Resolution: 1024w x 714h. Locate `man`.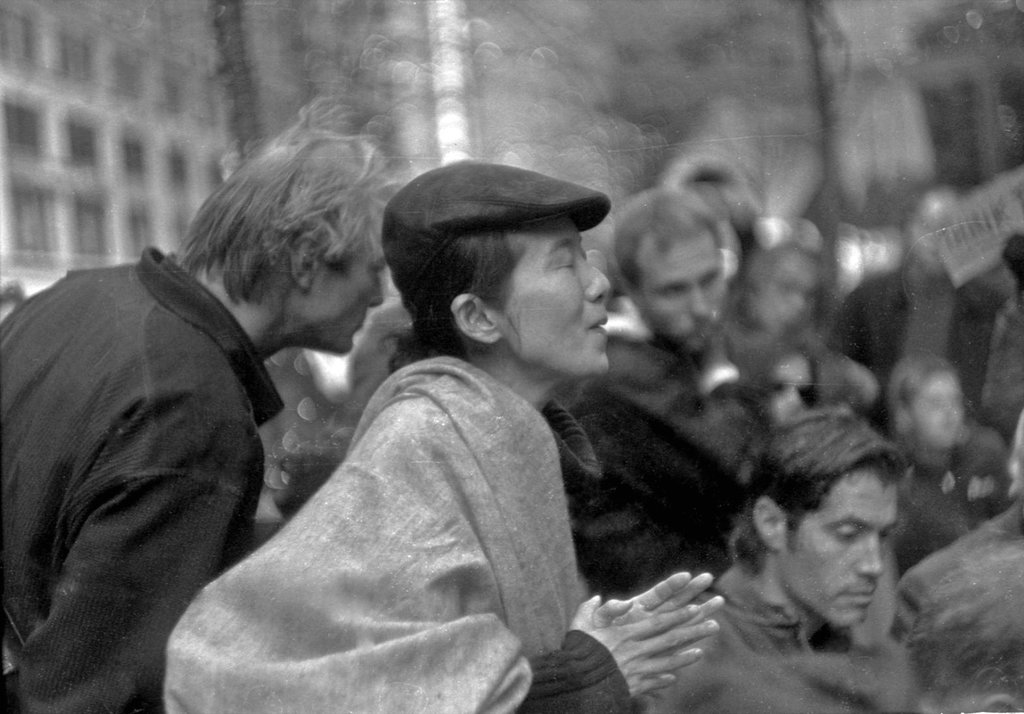
box=[540, 453, 1005, 713].
